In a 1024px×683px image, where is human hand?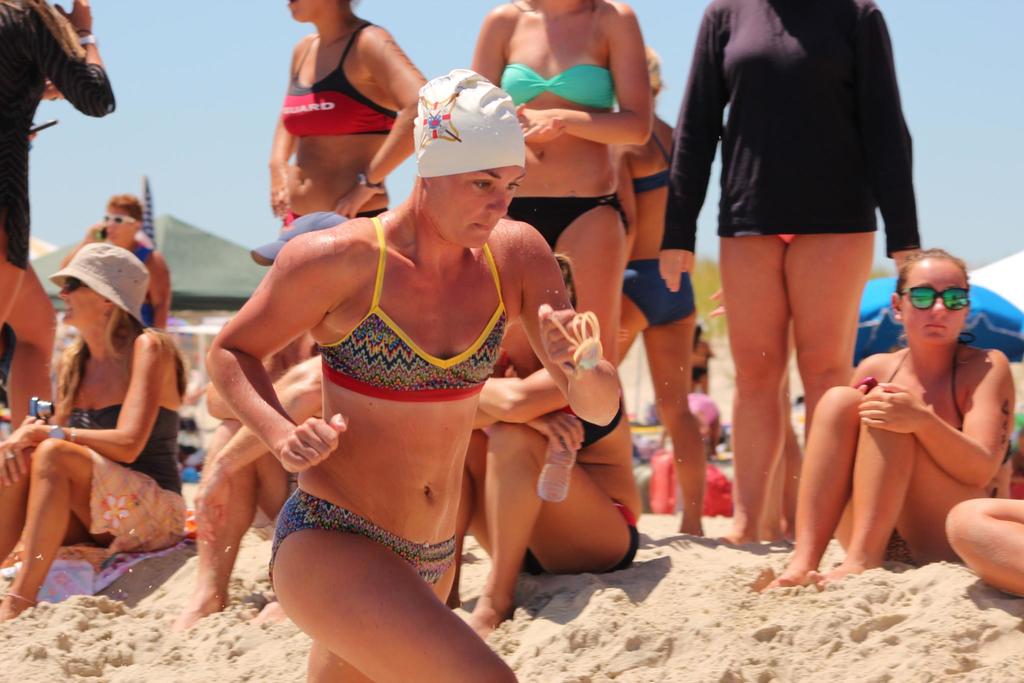
box(276, 409, 353, 477).
